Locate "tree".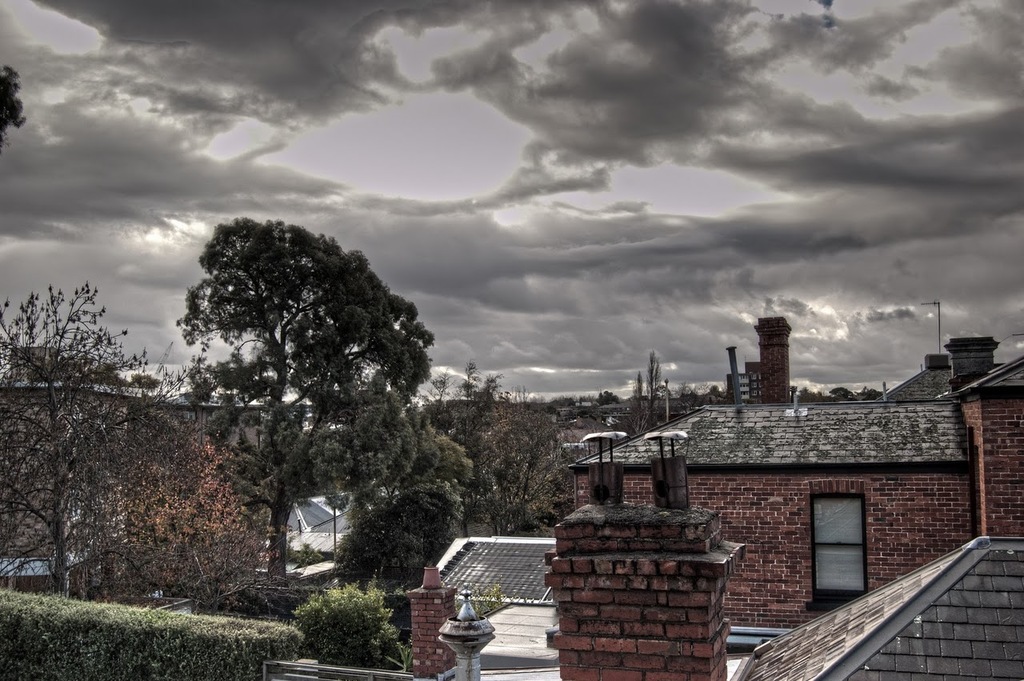
Bounding box: x1=0, y1=283, x2=266, y2=602.
